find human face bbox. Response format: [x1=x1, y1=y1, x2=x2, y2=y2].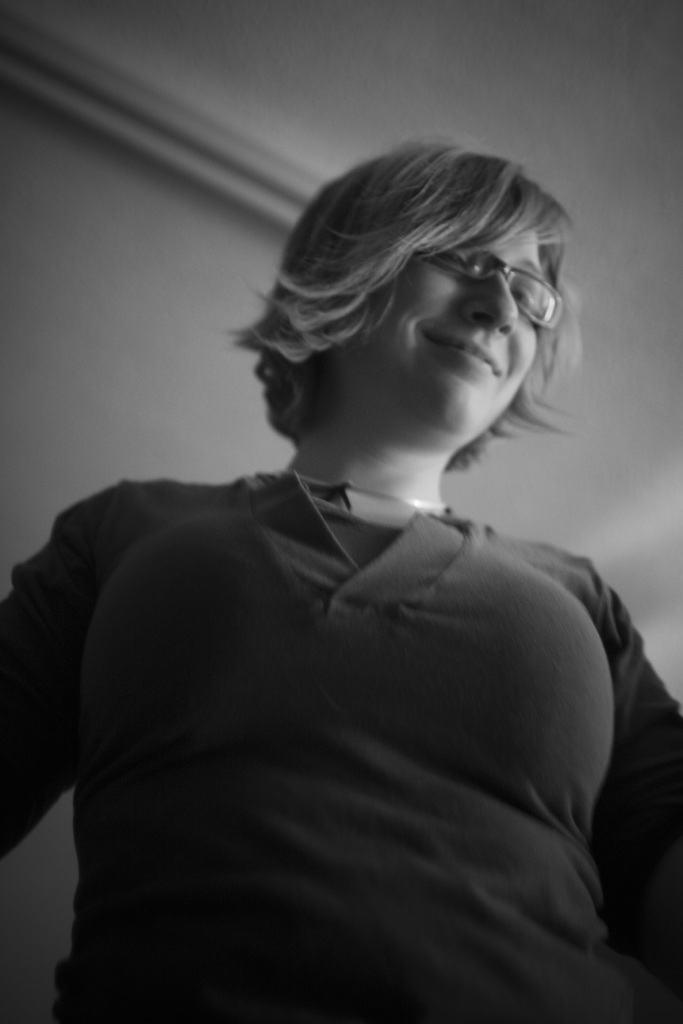
[x1=327, y1=225, x2=539, y2=409].
